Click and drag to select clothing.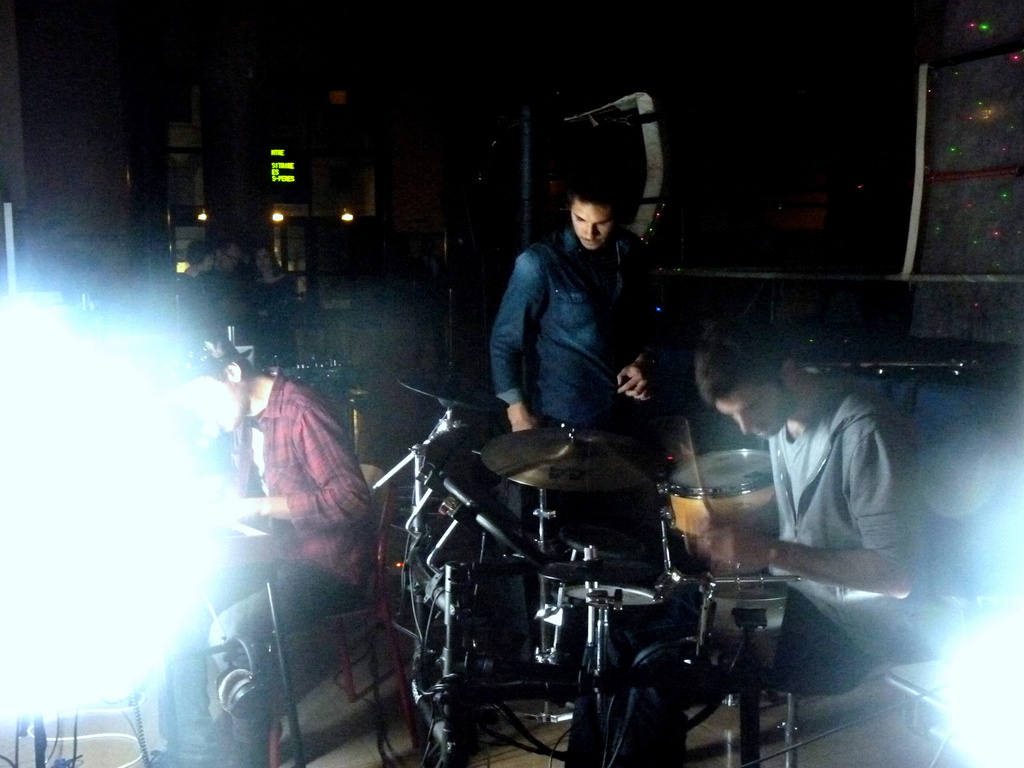
Selection: (488, 225, 663, 438).
